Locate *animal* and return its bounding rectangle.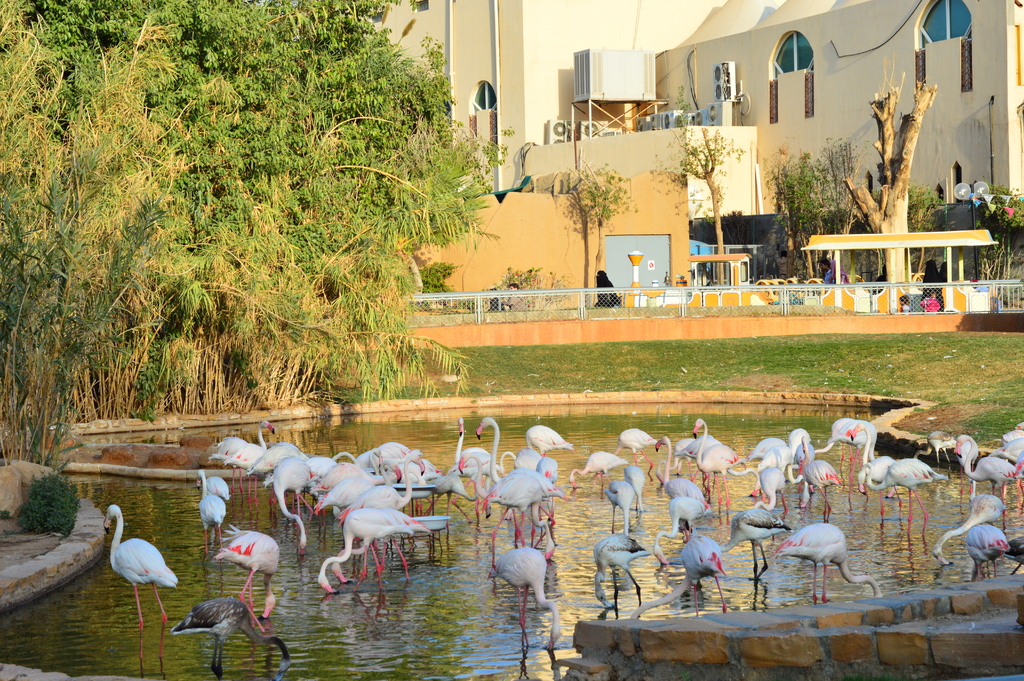
bbox=(751, 468, 791, 523).
